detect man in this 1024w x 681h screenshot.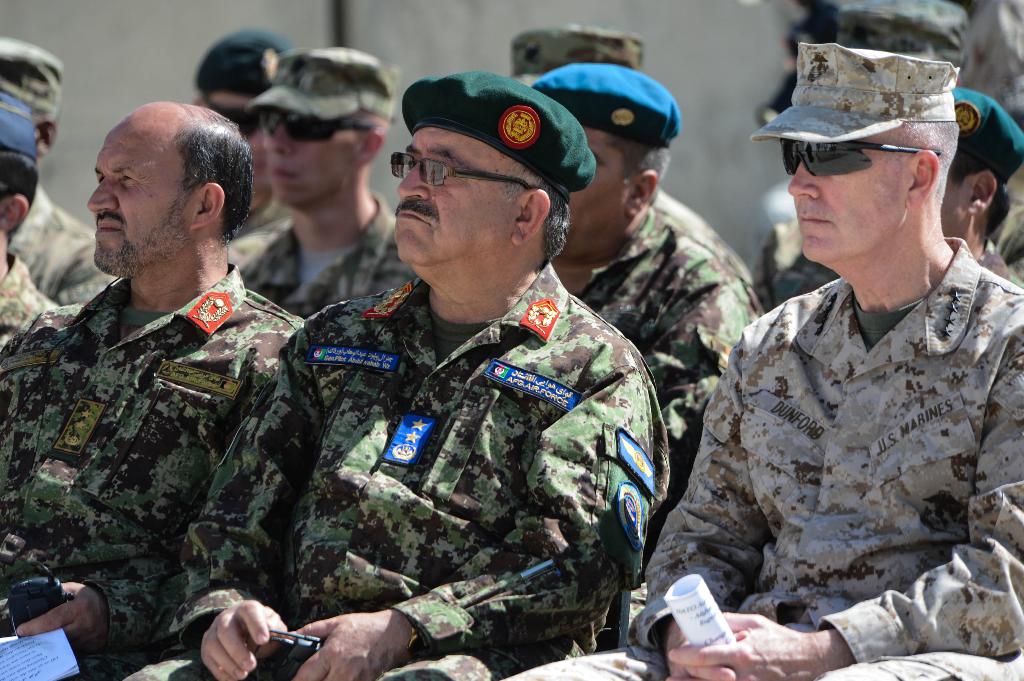
Detection: 0,93,65,340.
